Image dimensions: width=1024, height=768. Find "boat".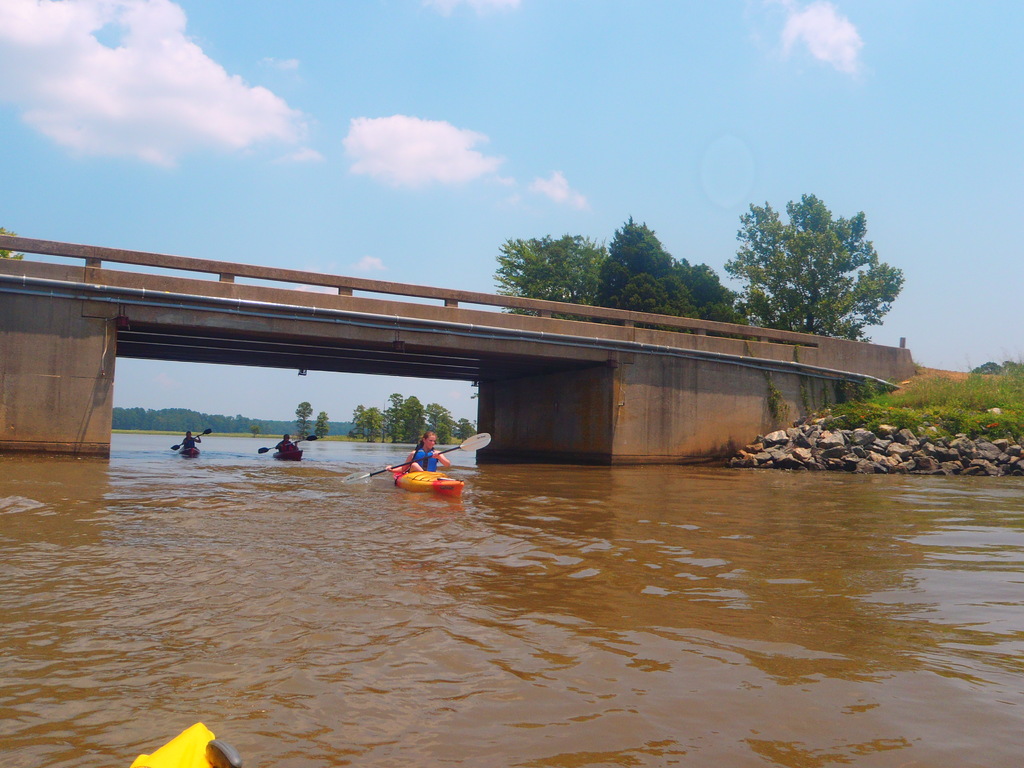
390,464,463,493.
